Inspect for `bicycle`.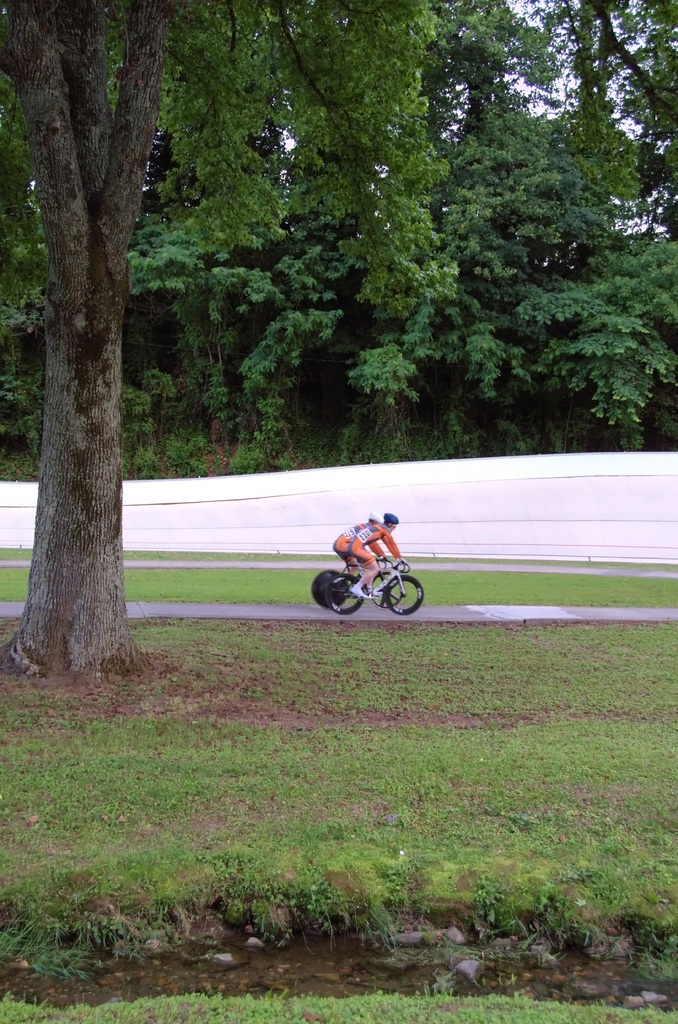
Inspection: crop(308, 556, 403, 606).
